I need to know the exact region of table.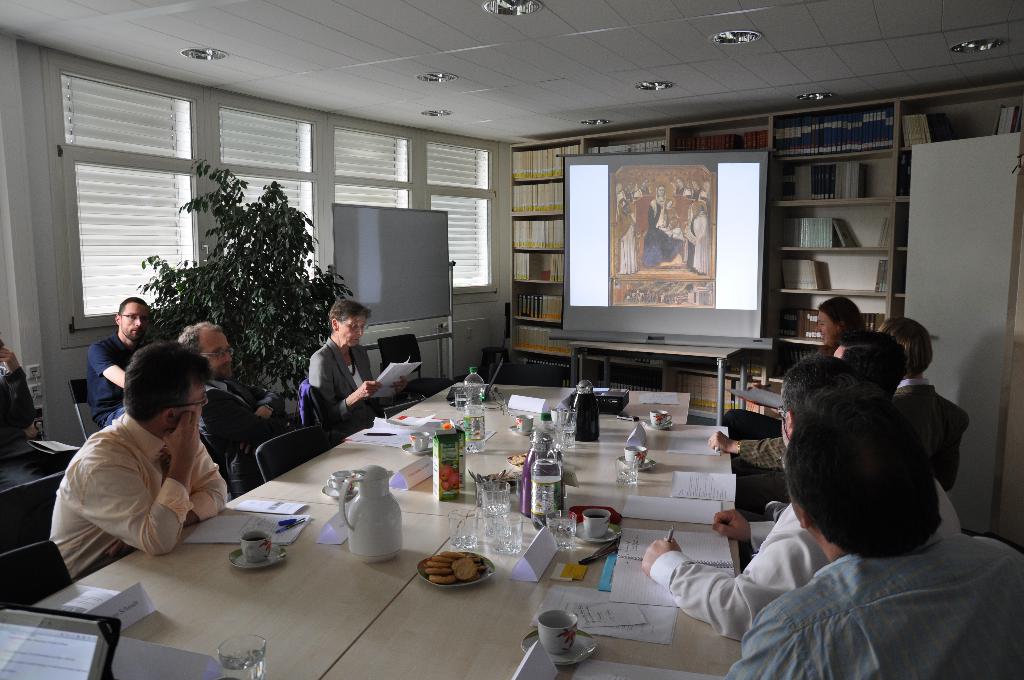
Region: [left=18, top=371, right=766, bottom=679].
